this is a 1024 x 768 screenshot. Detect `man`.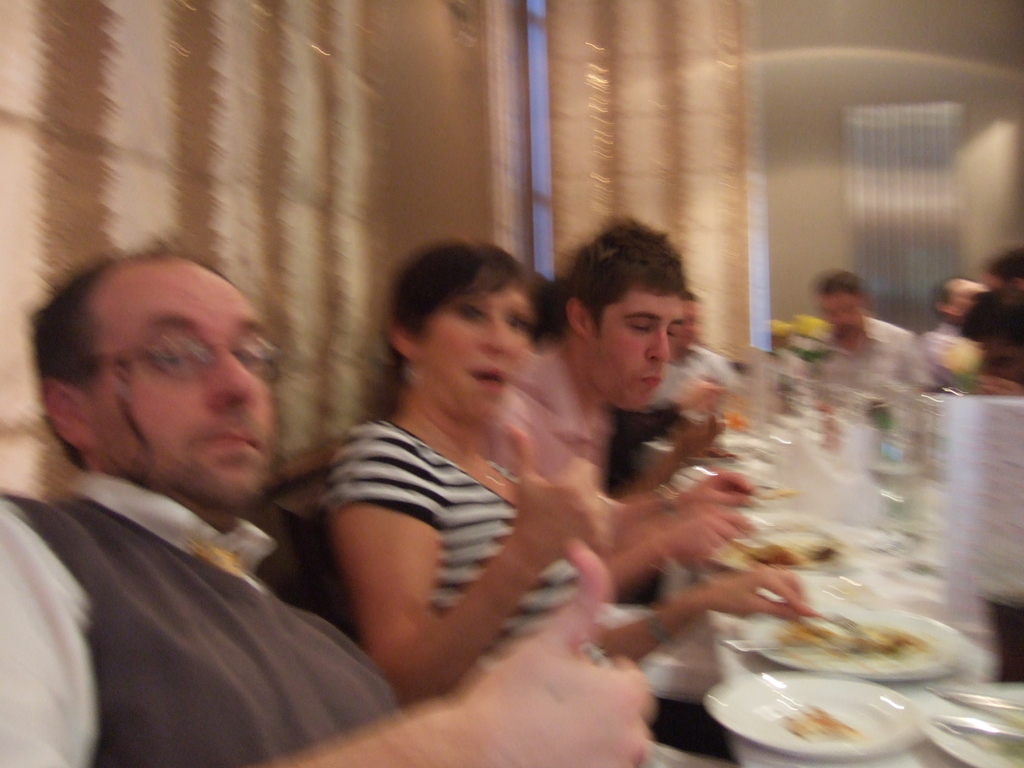
916,278,984,389.
